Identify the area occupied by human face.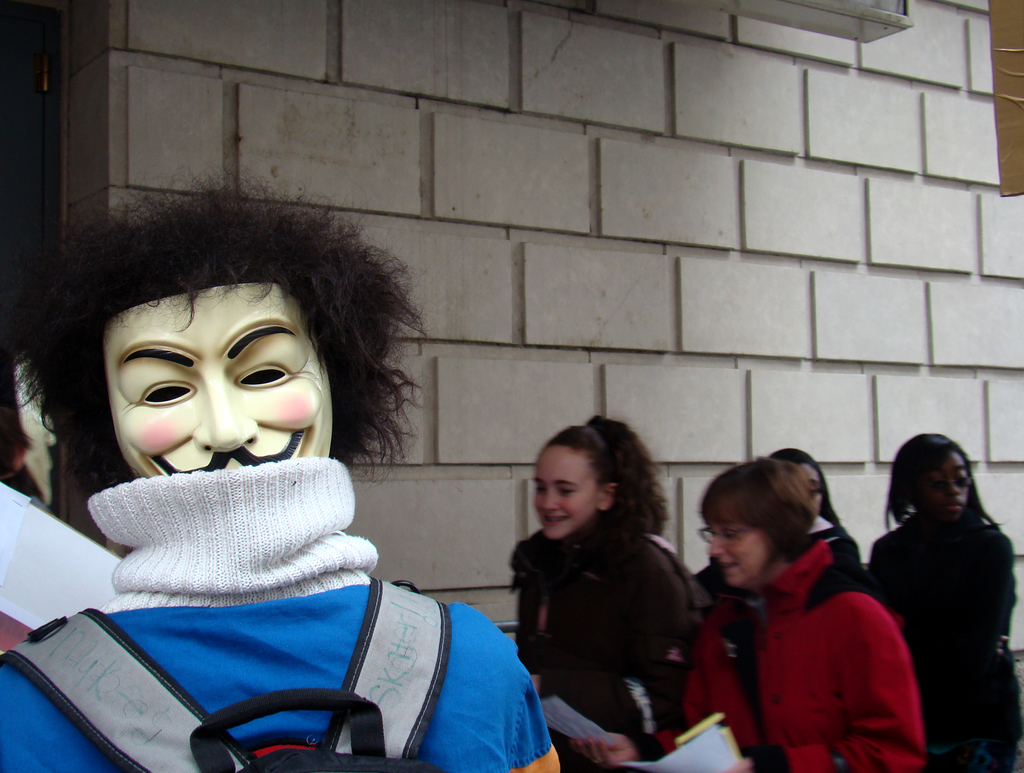
Area: 916:449:970:516.
